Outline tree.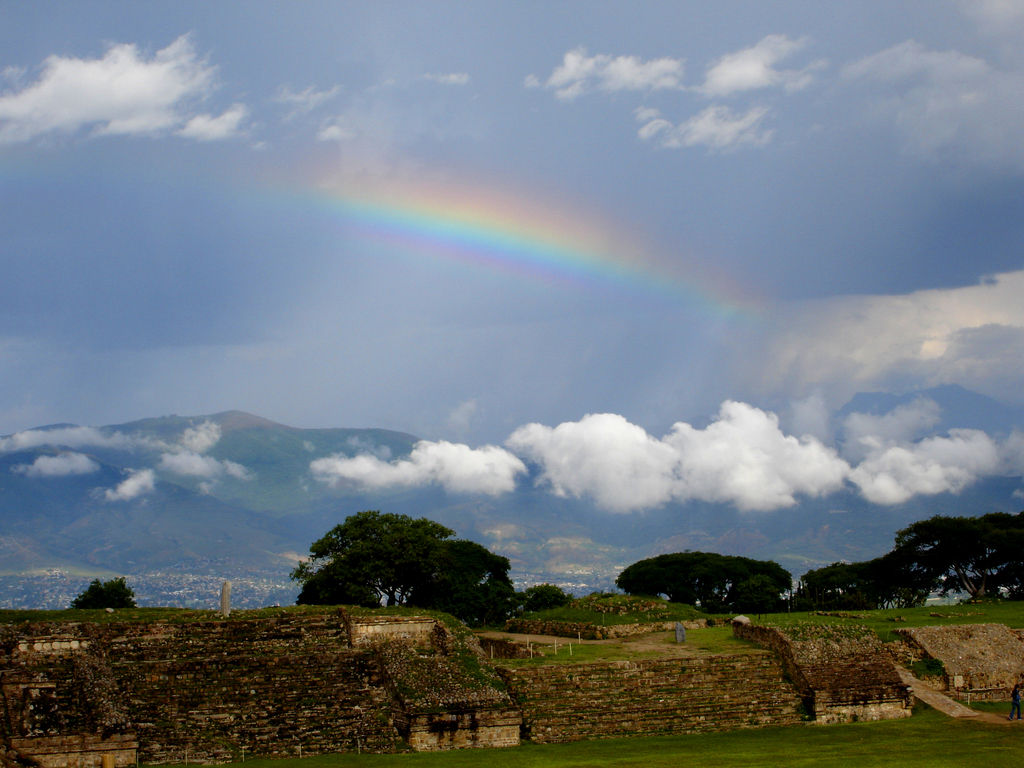
Outline: <region>521, 587, 578, 612</region>.
